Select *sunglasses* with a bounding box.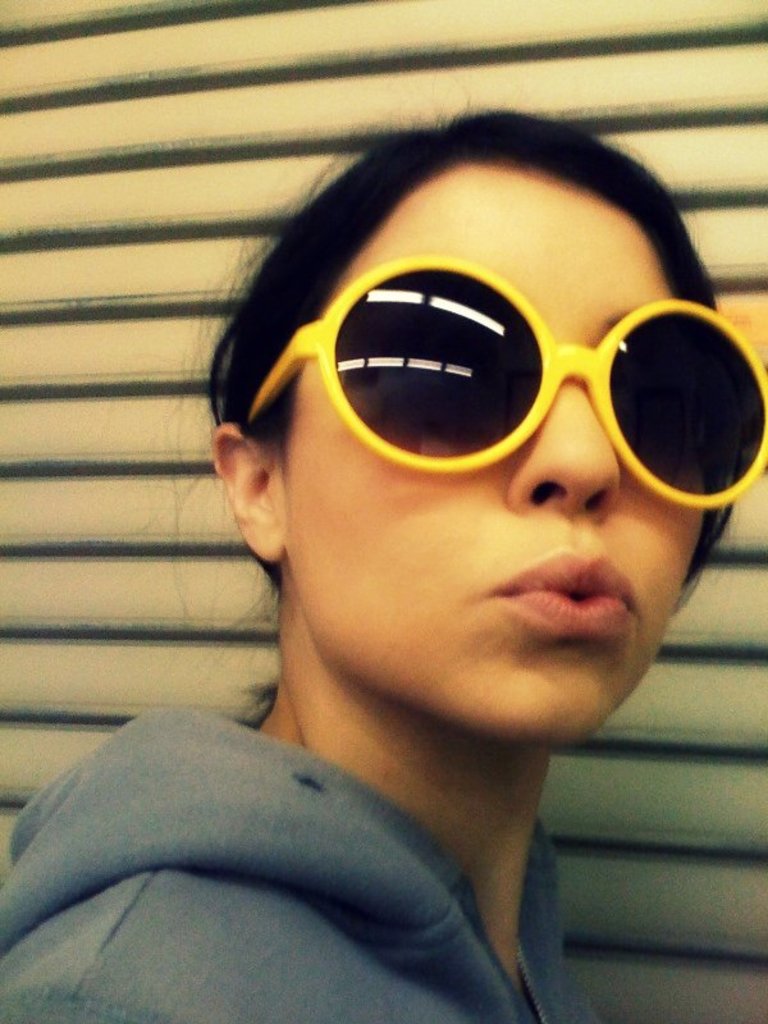
247 251 767 511.
